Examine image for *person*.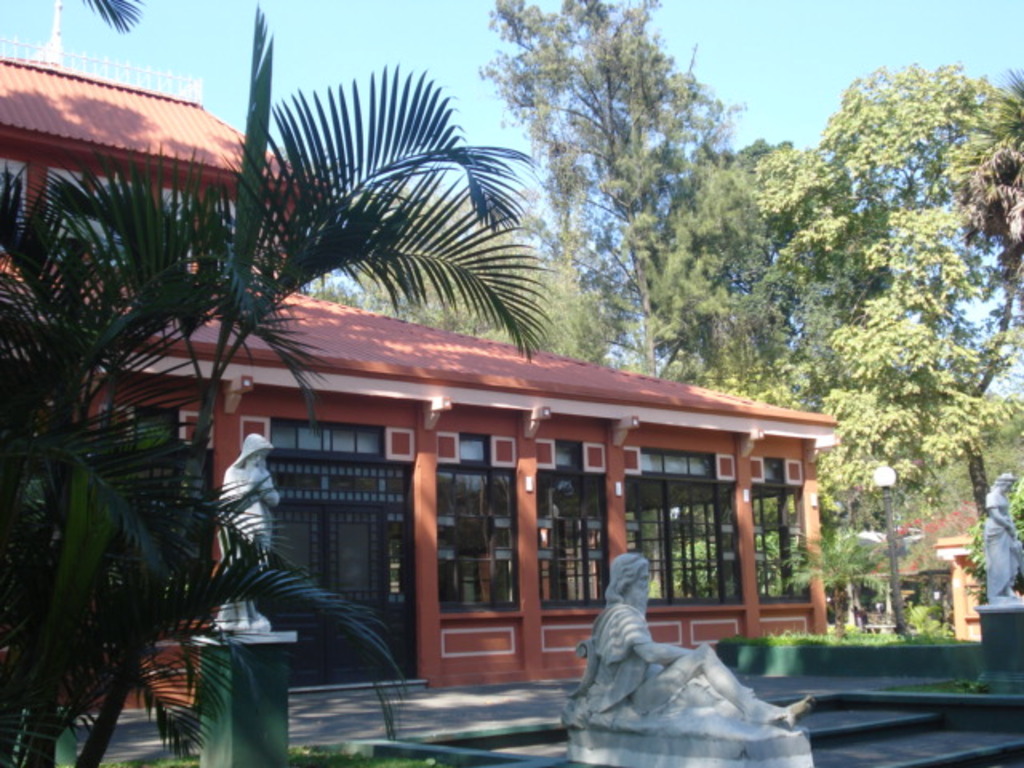
Examination result: box(563, 542, 784, 755).
